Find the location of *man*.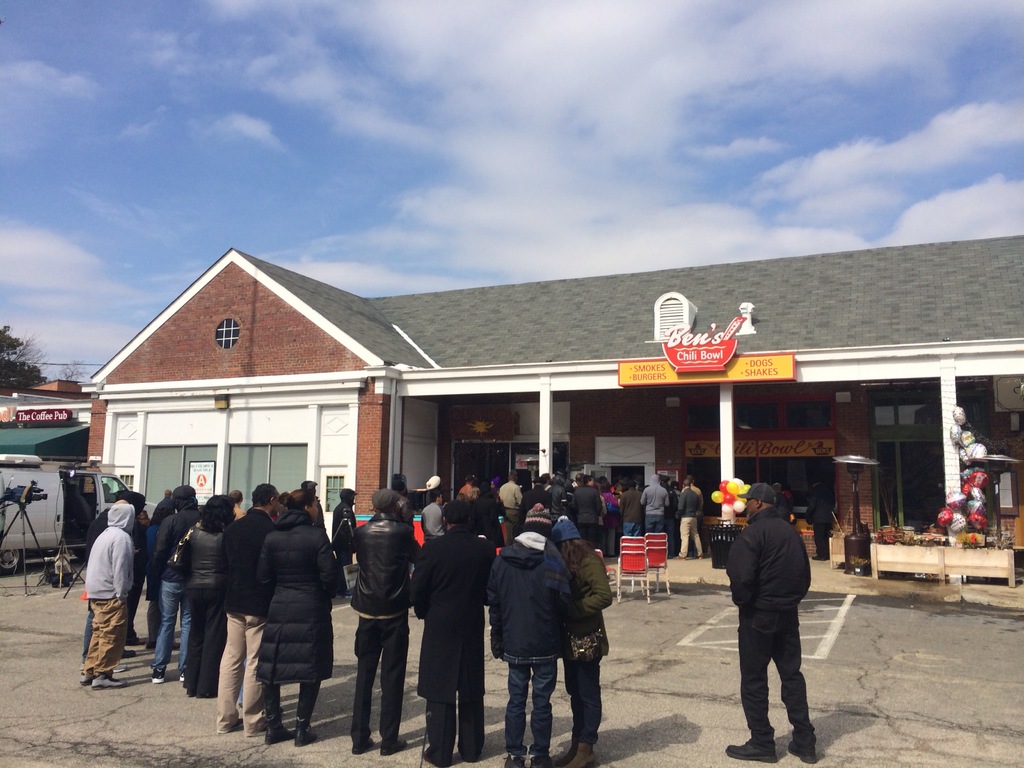
Location: region(348, 487, 427, 761).
